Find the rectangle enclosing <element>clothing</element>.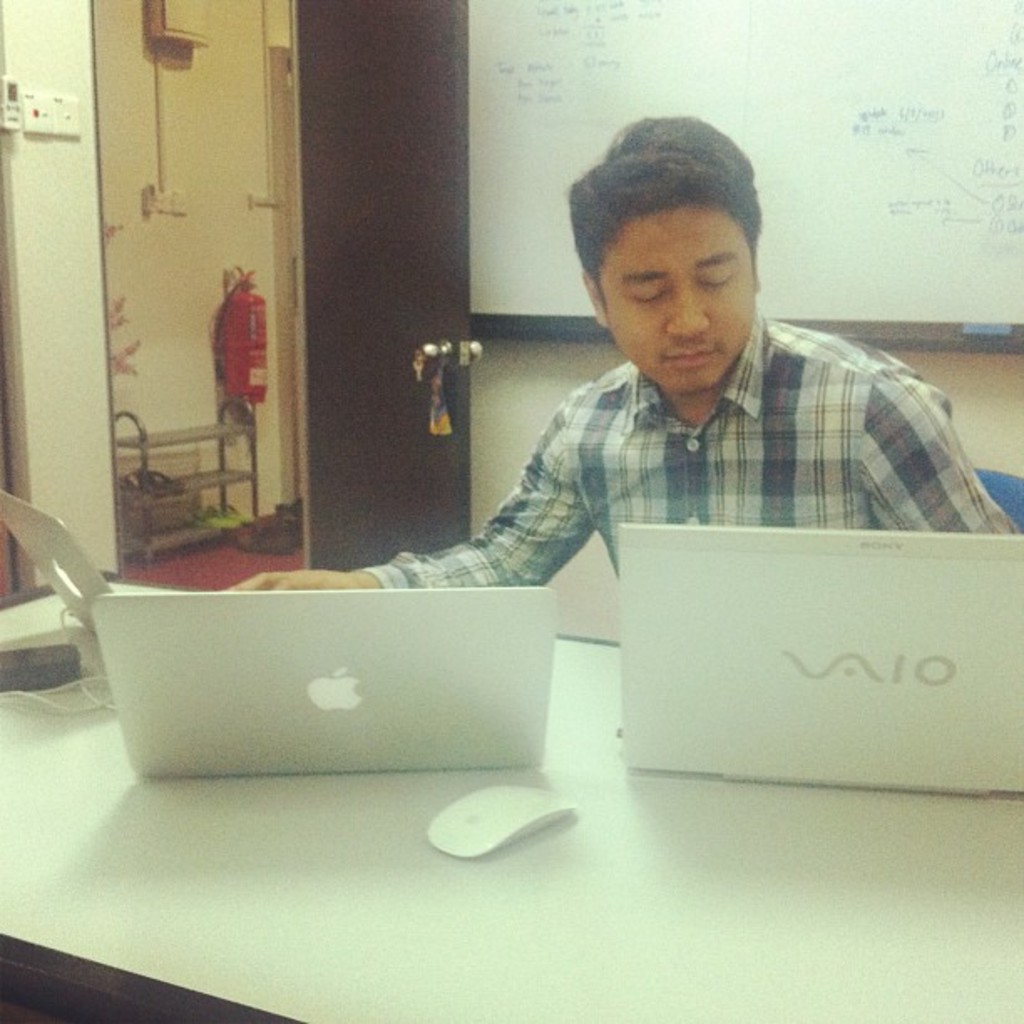
bbox=[256, 157, 994, 801].
